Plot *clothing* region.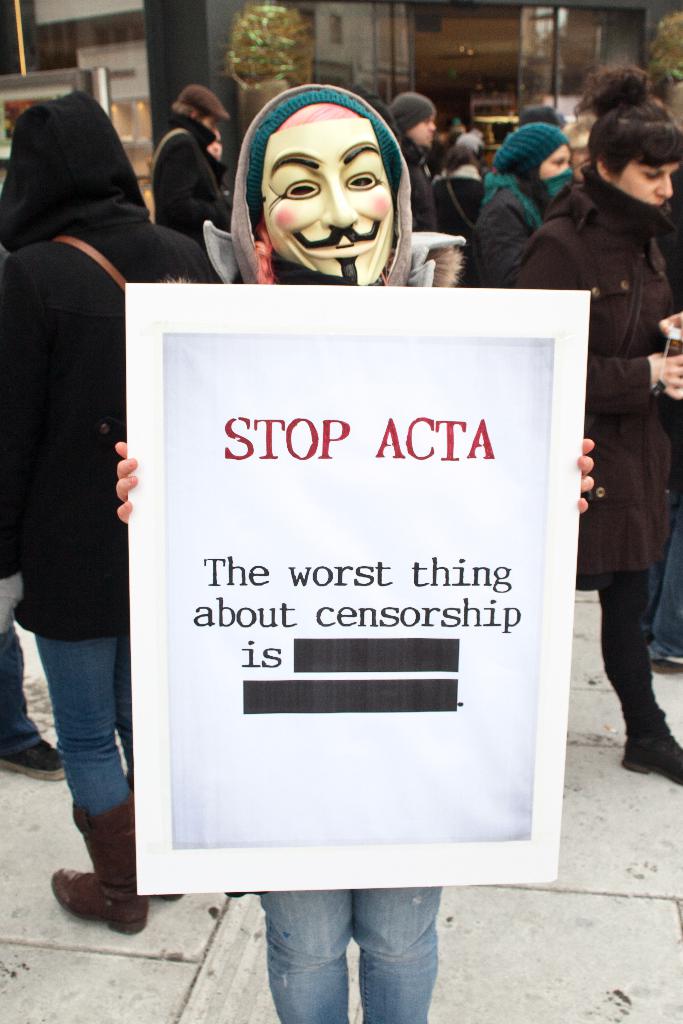
Plotted at bbox(201, 212, 467, 1023).
